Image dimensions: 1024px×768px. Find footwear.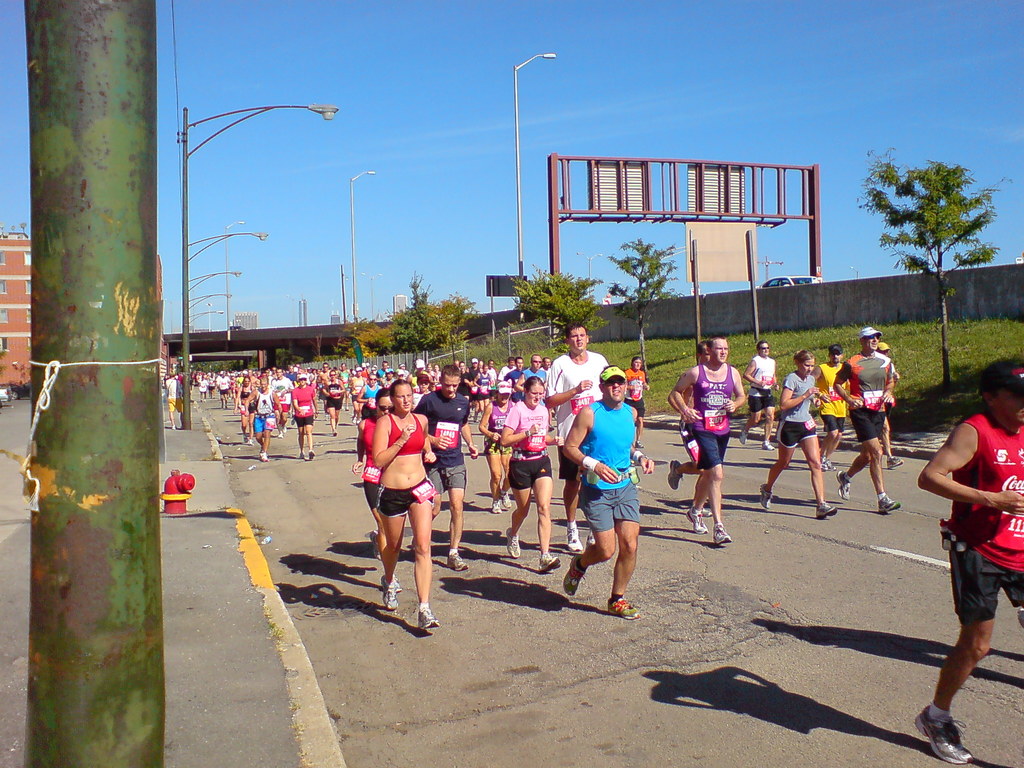
x1=879 y1=495 x2=904 y2=512.
